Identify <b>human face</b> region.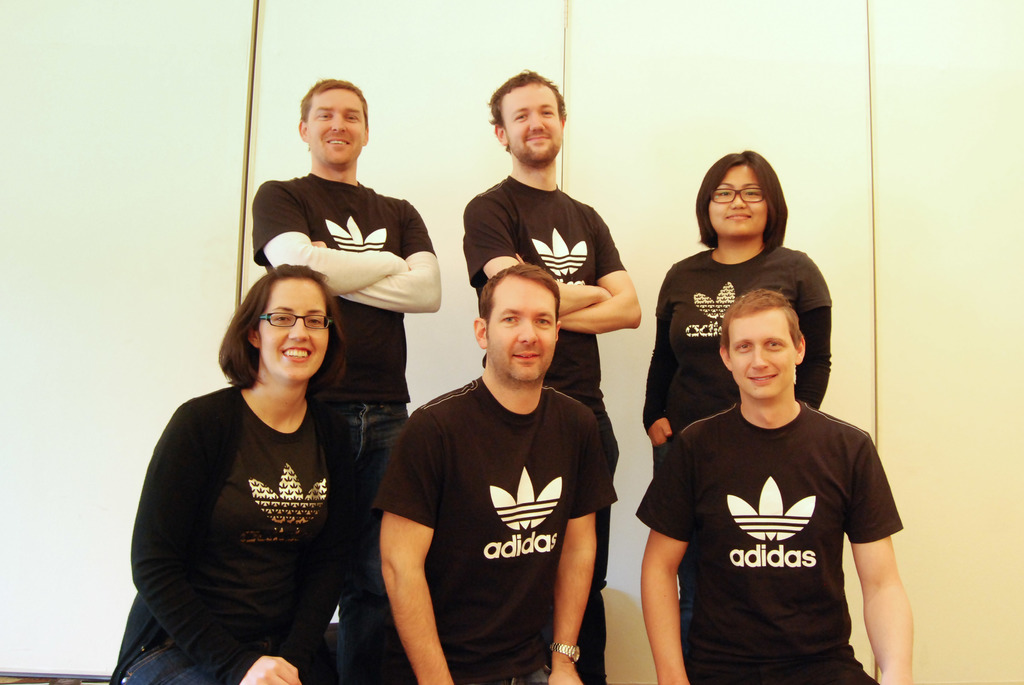
Region: [707,165,768,236].
